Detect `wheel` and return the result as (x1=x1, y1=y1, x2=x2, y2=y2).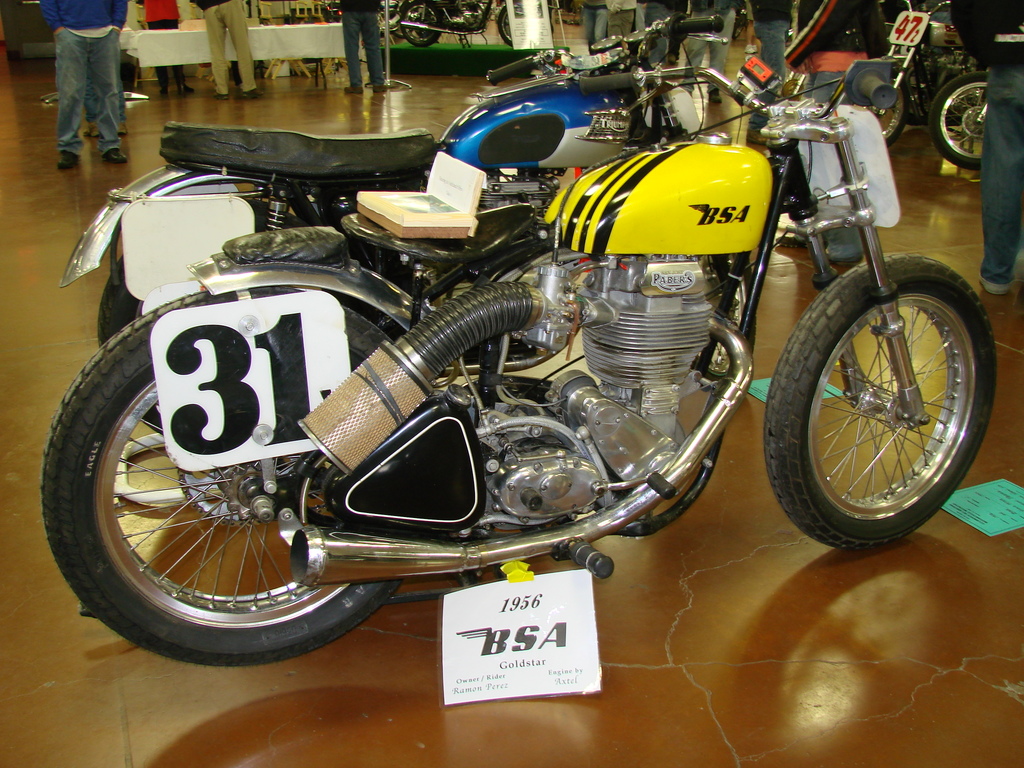
(x1=34, y1=283, x2=433, y2=676).
